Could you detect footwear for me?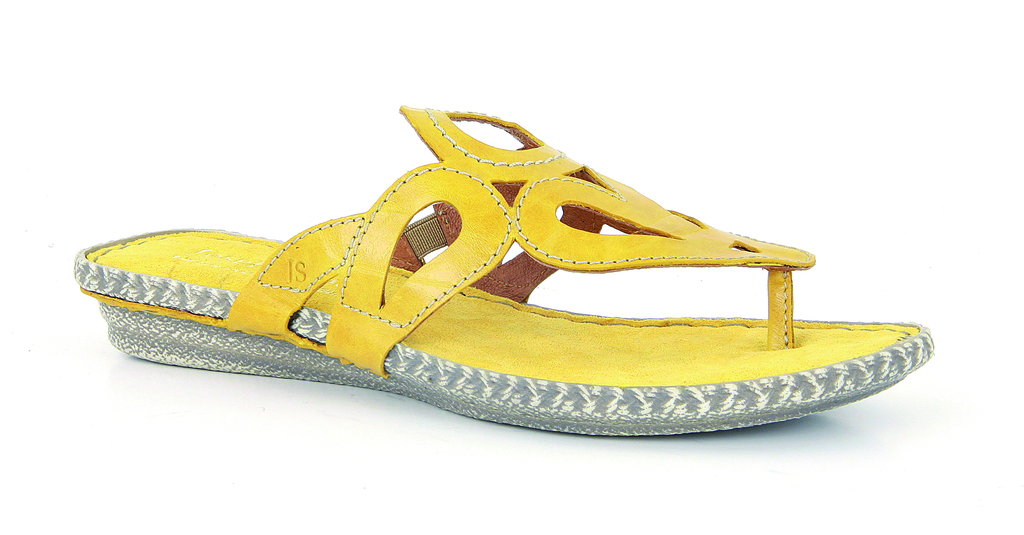
Detection result: box=[88, 104, 876, 422].
